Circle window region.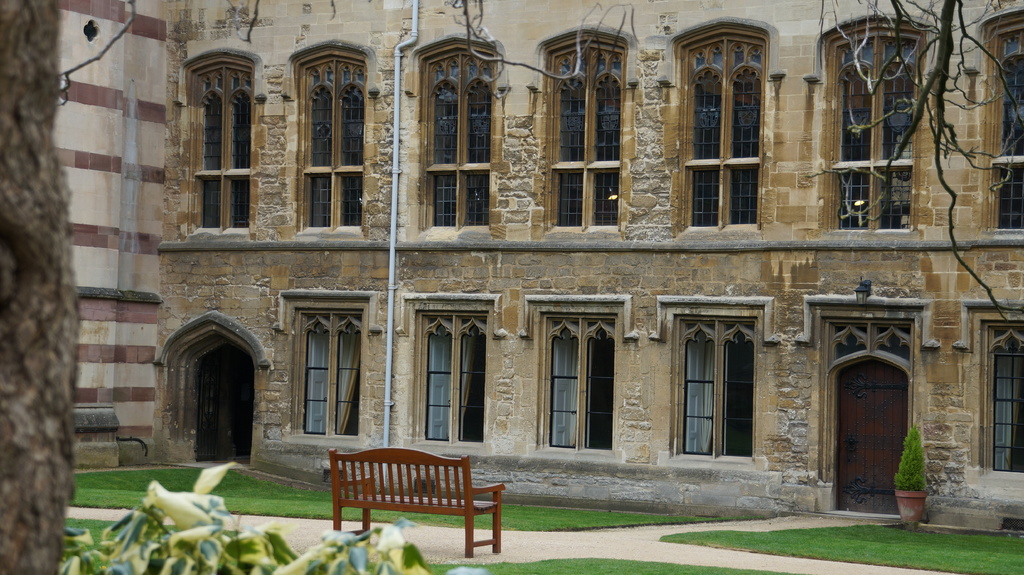
Region: crop(673, 306, 764, 461).
